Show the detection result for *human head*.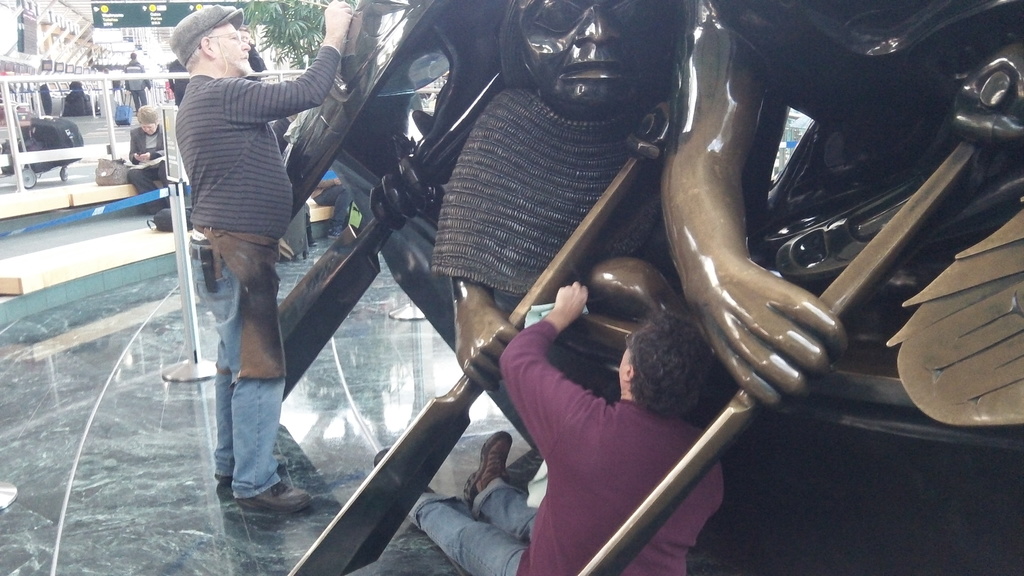
497:0:670:109.
